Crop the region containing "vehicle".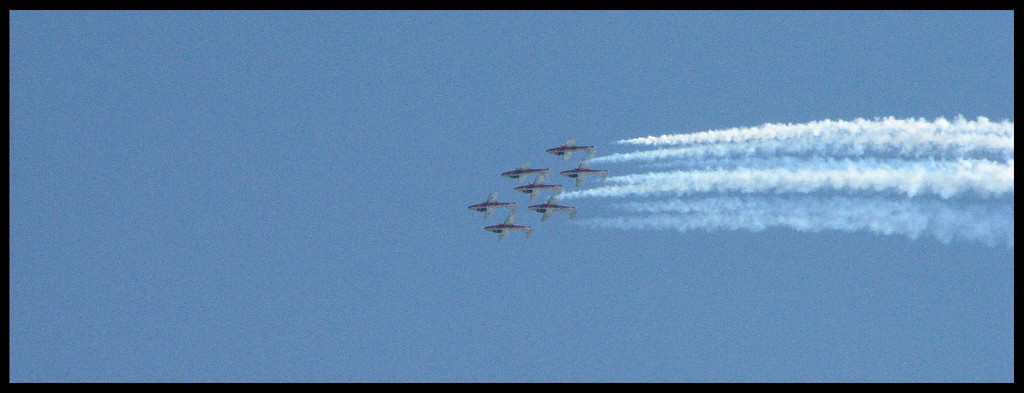
Crop region: 540/137/606/162.
